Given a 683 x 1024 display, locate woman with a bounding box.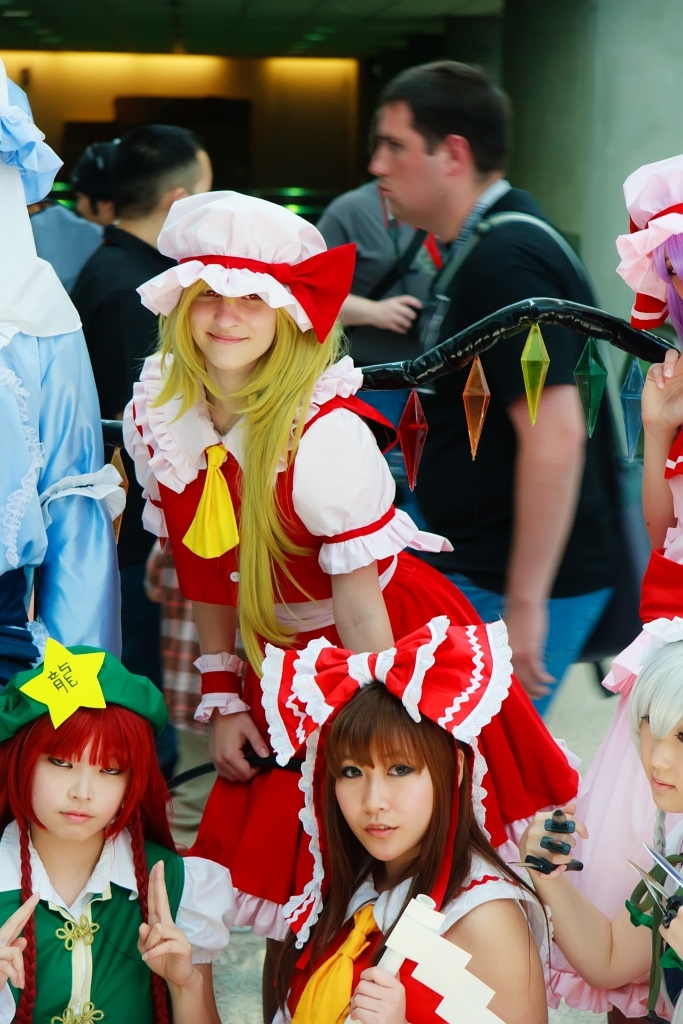
Located: region(0, 625, 232, 1023).
